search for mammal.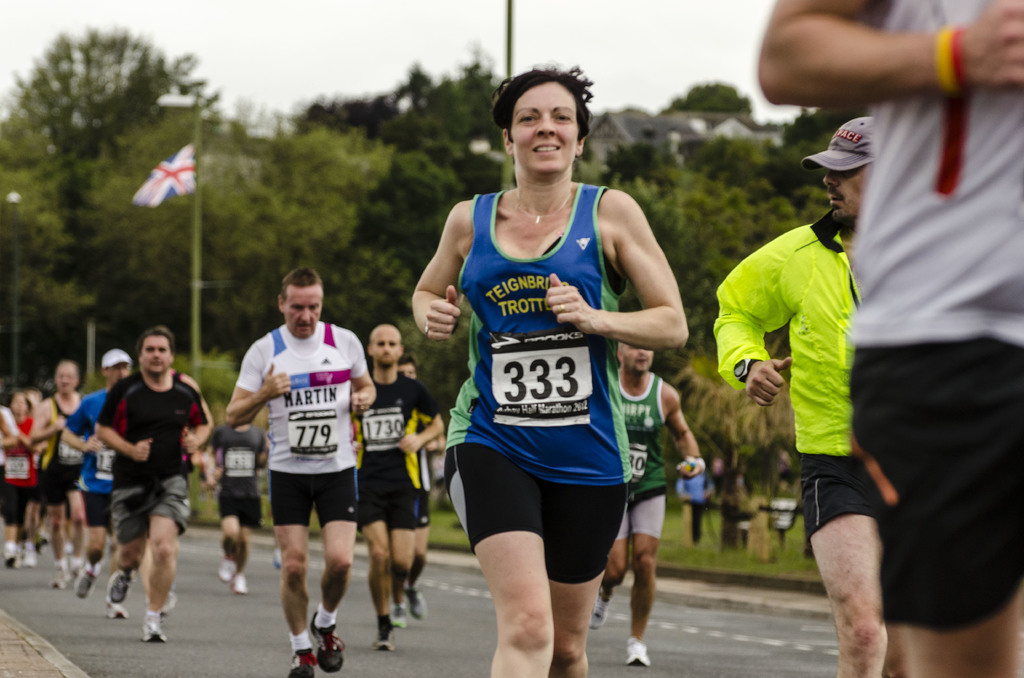
Found at [708, 117, 885, 677].
